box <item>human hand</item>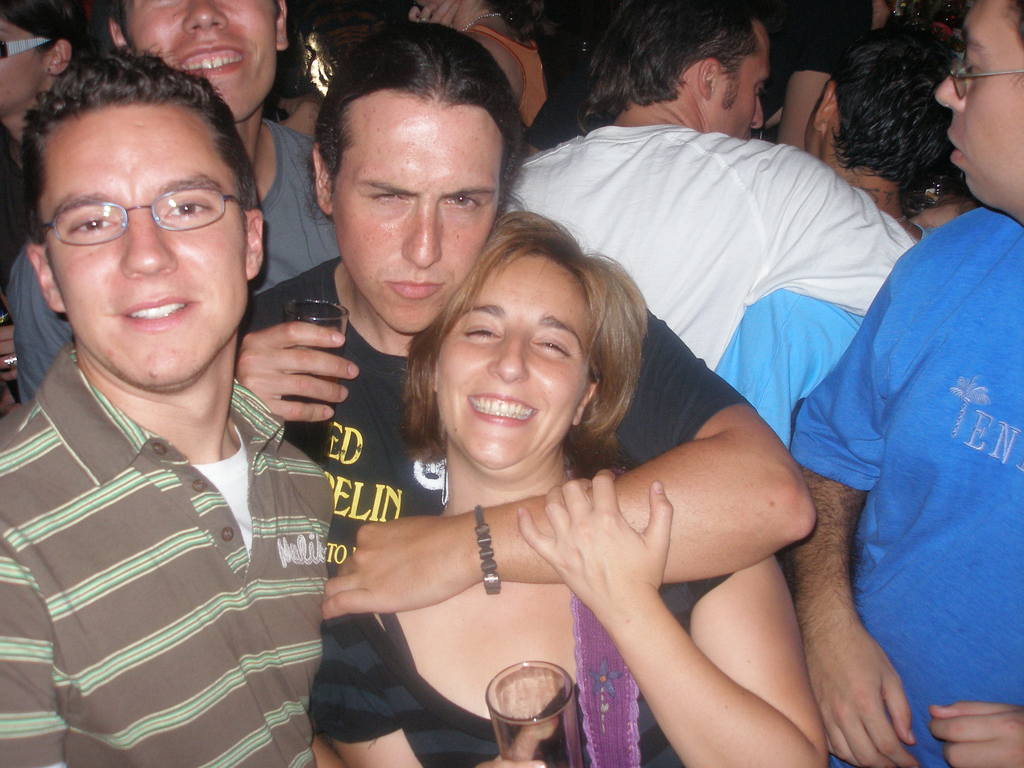
{"left": 321, "top": 515, "right": 484, "bottom": 625}
